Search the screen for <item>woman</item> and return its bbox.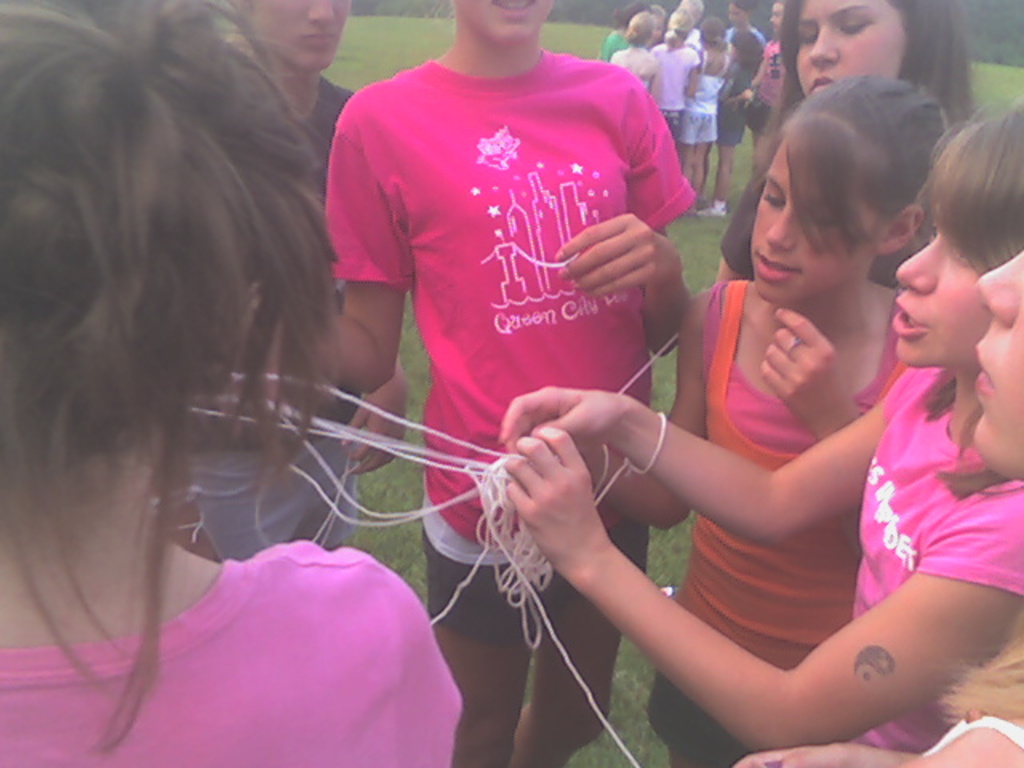
Found: 482, 58, 997, 754.
